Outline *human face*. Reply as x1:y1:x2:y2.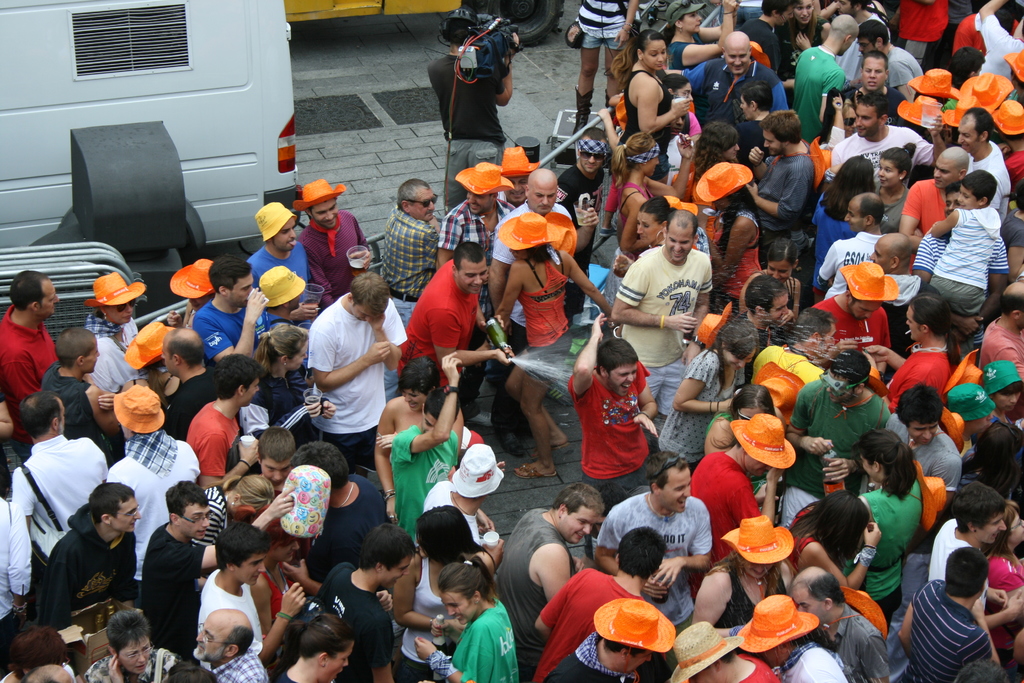
851:302:874:318.
